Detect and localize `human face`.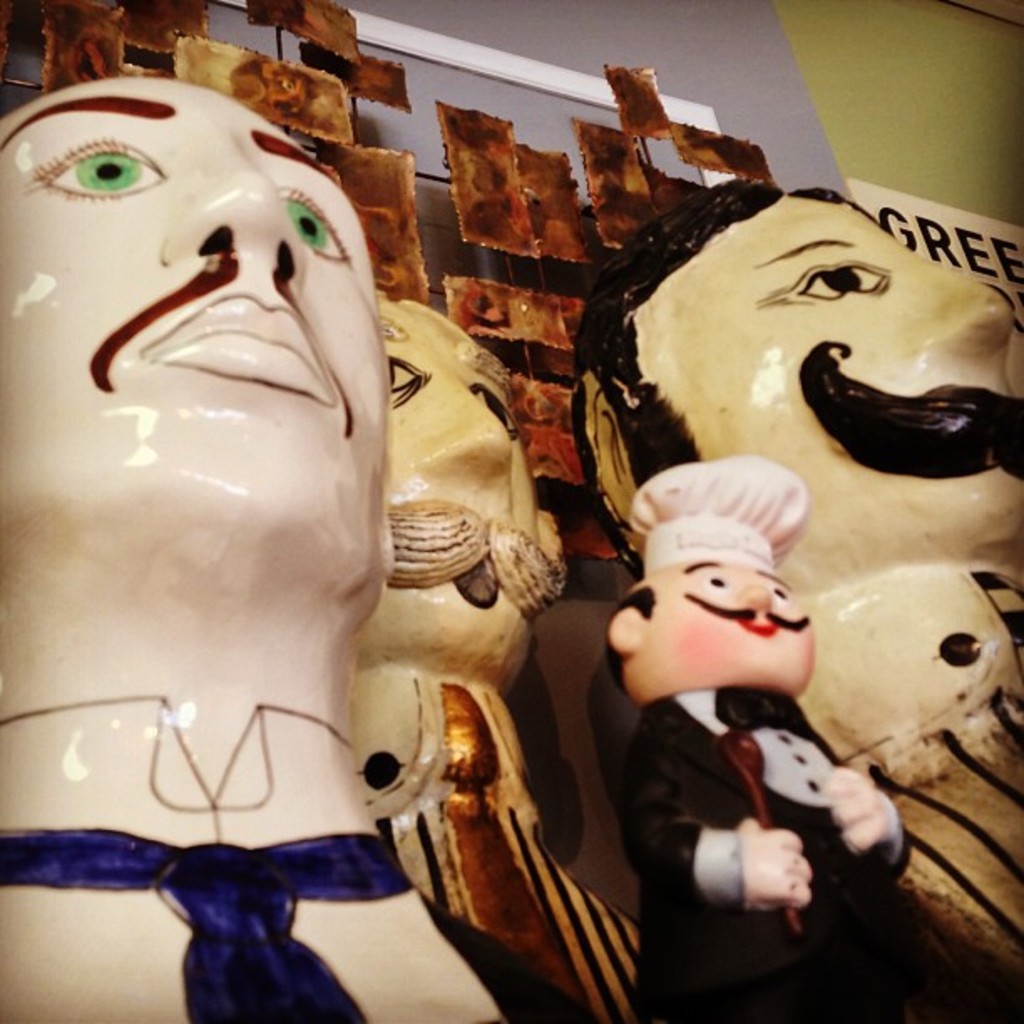
Localized at [left=632, top=192, right=1022, bottom=557].
